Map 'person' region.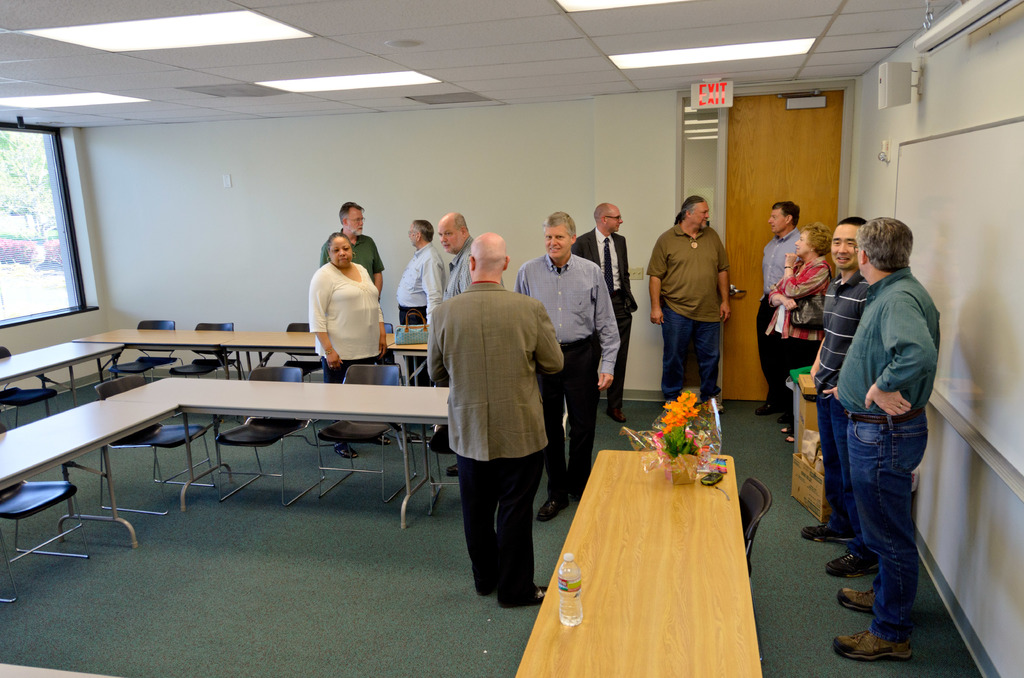
Mapped to (left=767, top=222, right=833, bottom=439).
